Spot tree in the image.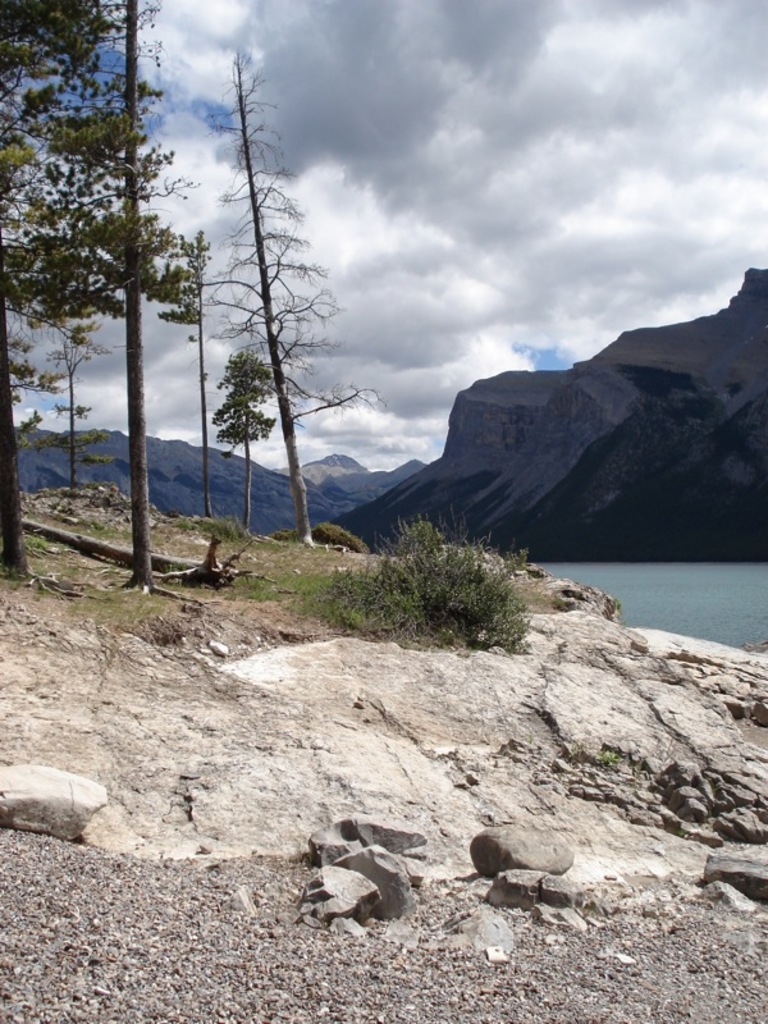
tree found at <bbox>209, 348, 278, 530</bbox>.
